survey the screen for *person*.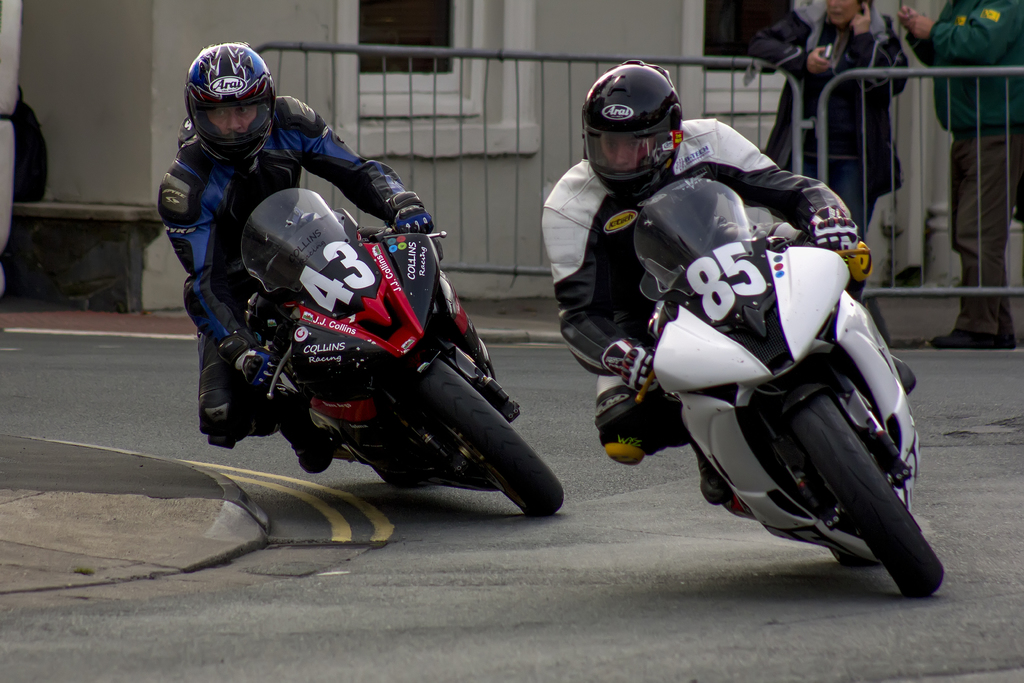
Survey found: 749/0/908/240.
